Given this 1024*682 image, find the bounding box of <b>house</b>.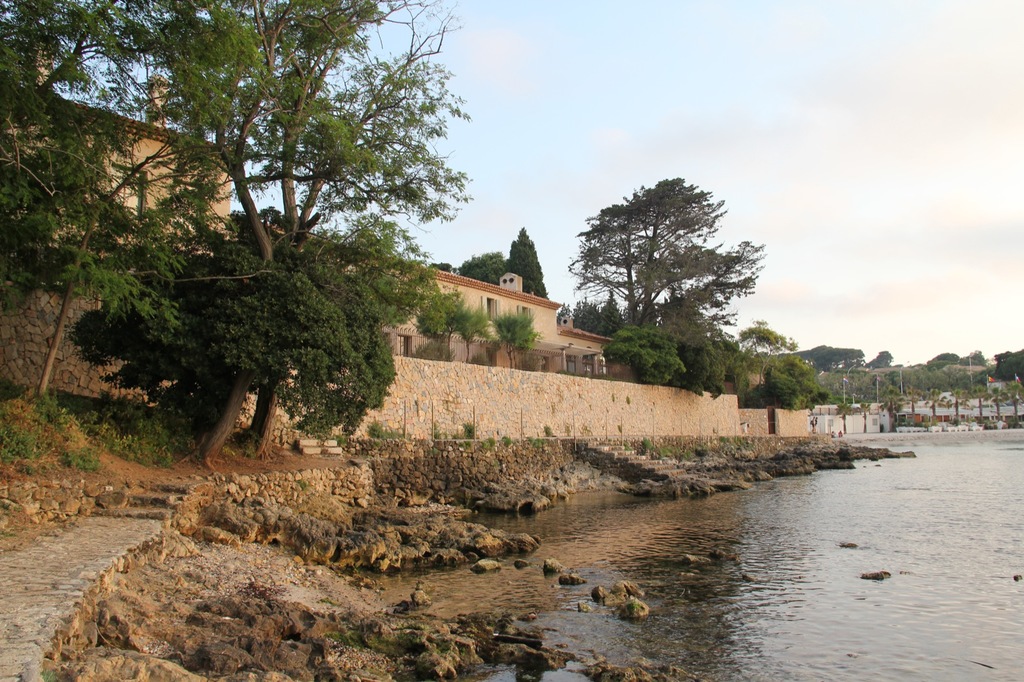
x1=258 y1=220 x2=619 y2=372.
